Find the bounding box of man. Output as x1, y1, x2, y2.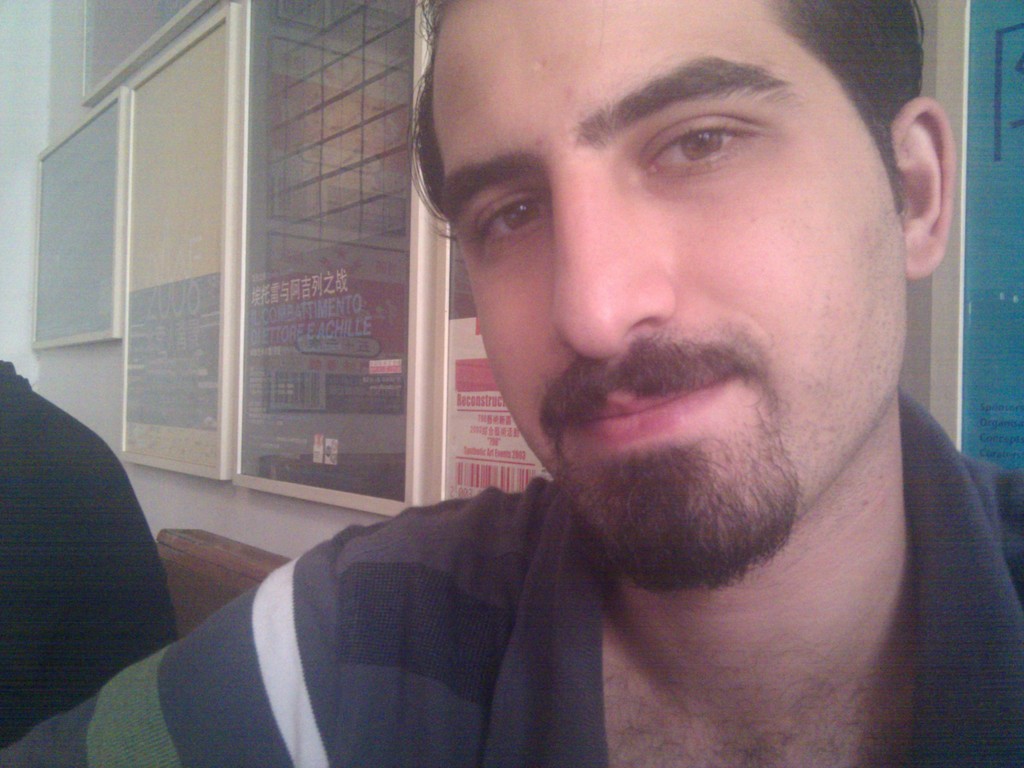
0, 361, 180, 744.
